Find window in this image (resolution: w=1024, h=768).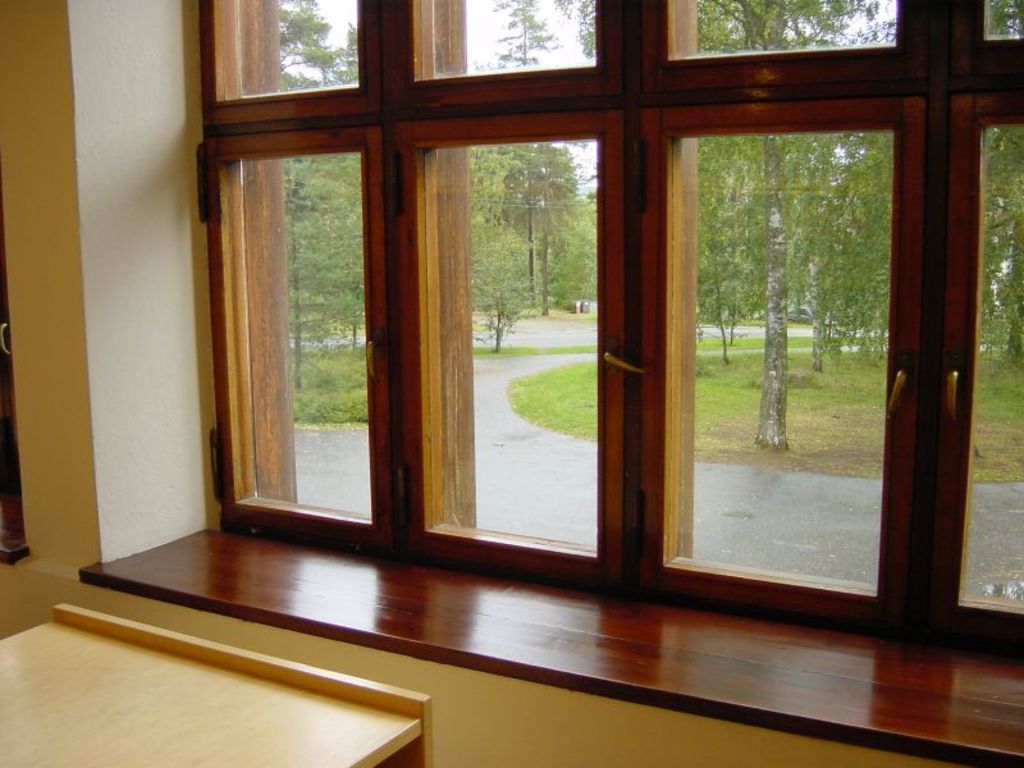
192:0:1020:669.
